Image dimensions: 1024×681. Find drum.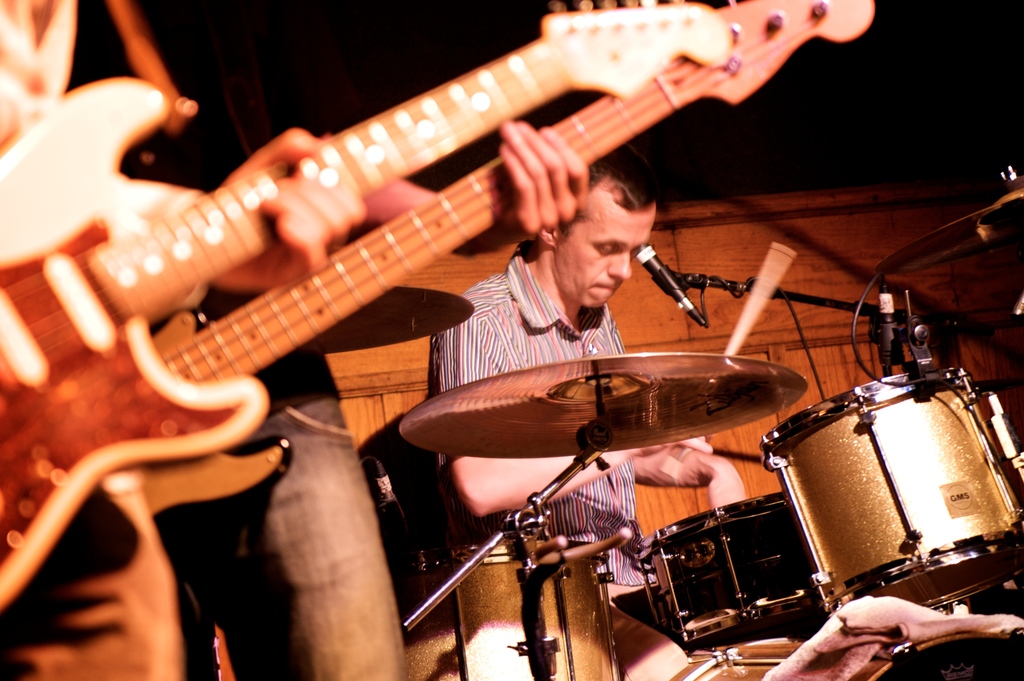
(x1=664, y1=634, x2=1023, y2=680).
